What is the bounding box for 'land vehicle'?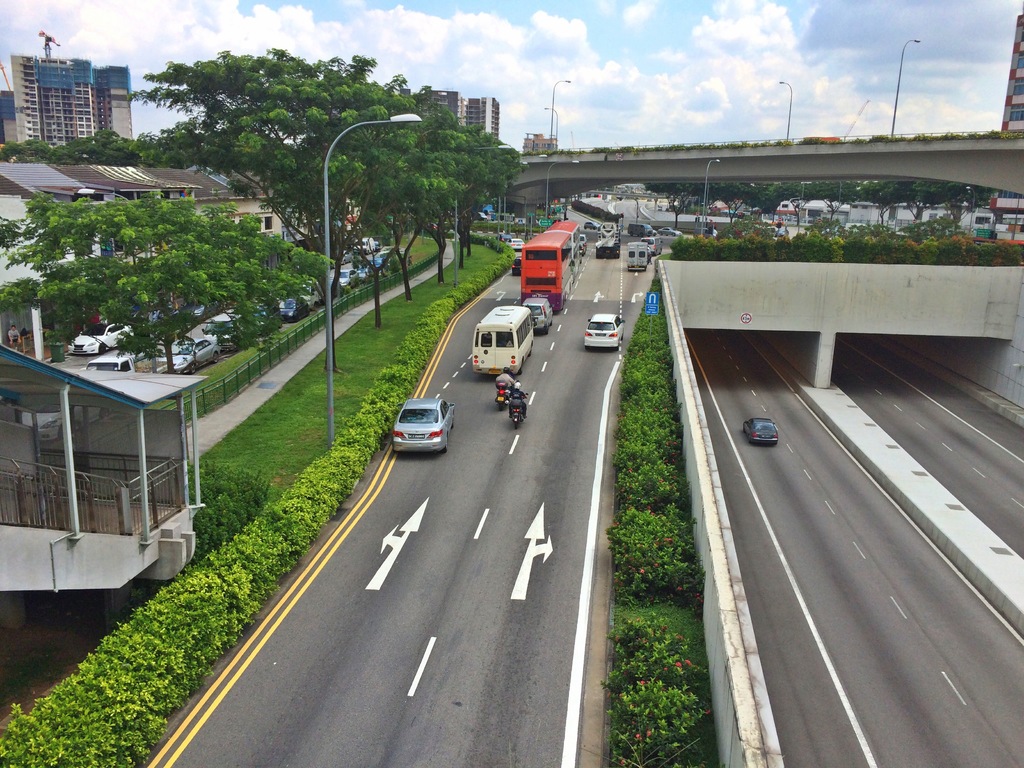
select_region(500, 237, 508, 237).
